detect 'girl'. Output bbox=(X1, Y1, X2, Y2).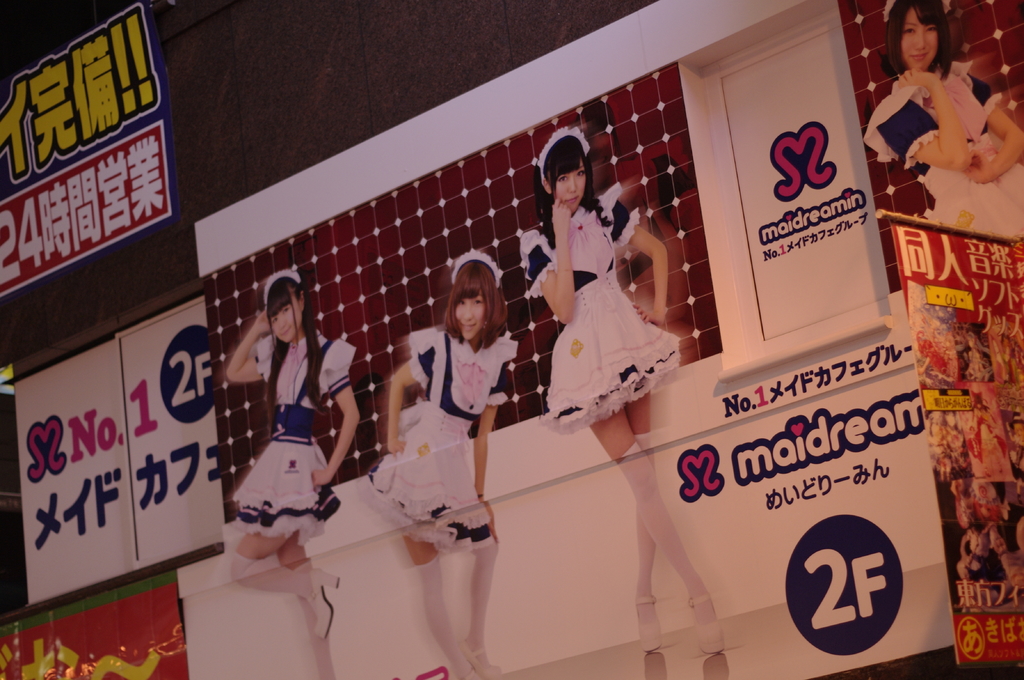
bbox=(862, 4, 1023, 243).
